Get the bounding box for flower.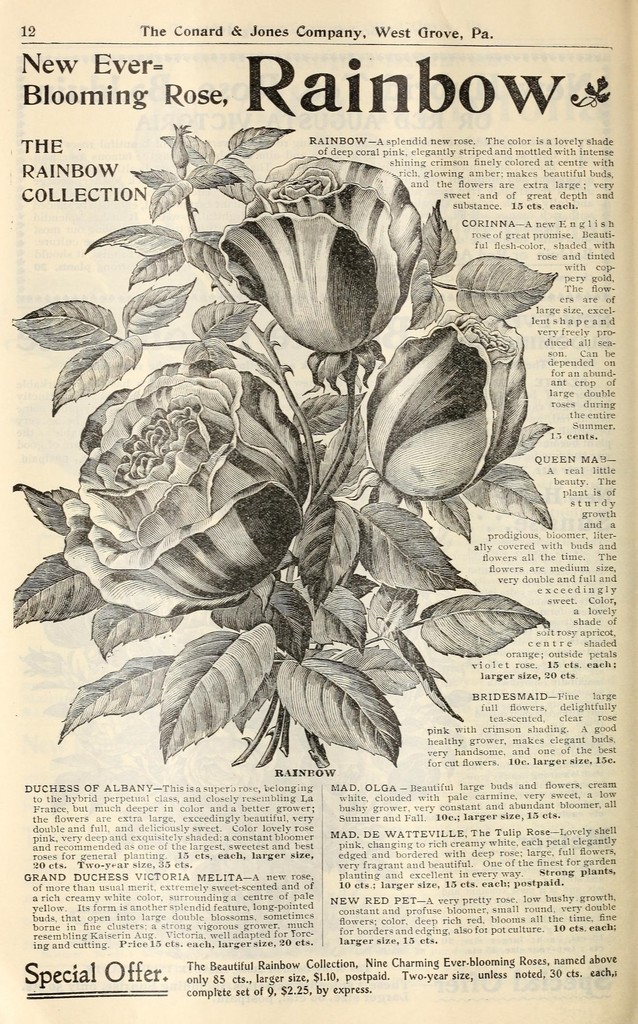
left=363, top=307, right=530, bottom=499.
